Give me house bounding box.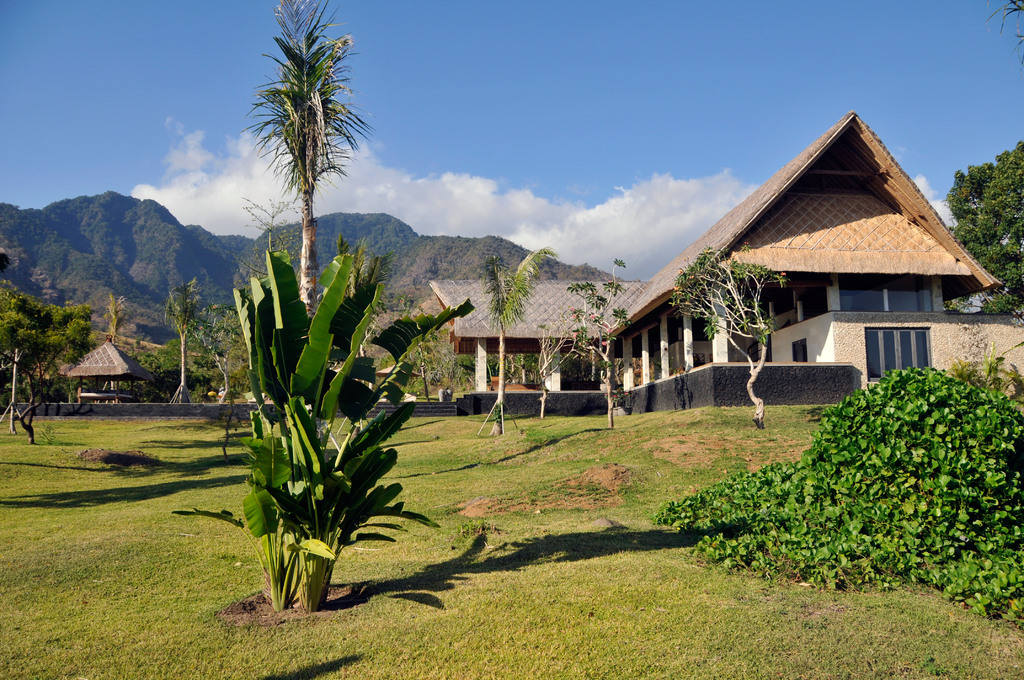
(420,129,947,417).
